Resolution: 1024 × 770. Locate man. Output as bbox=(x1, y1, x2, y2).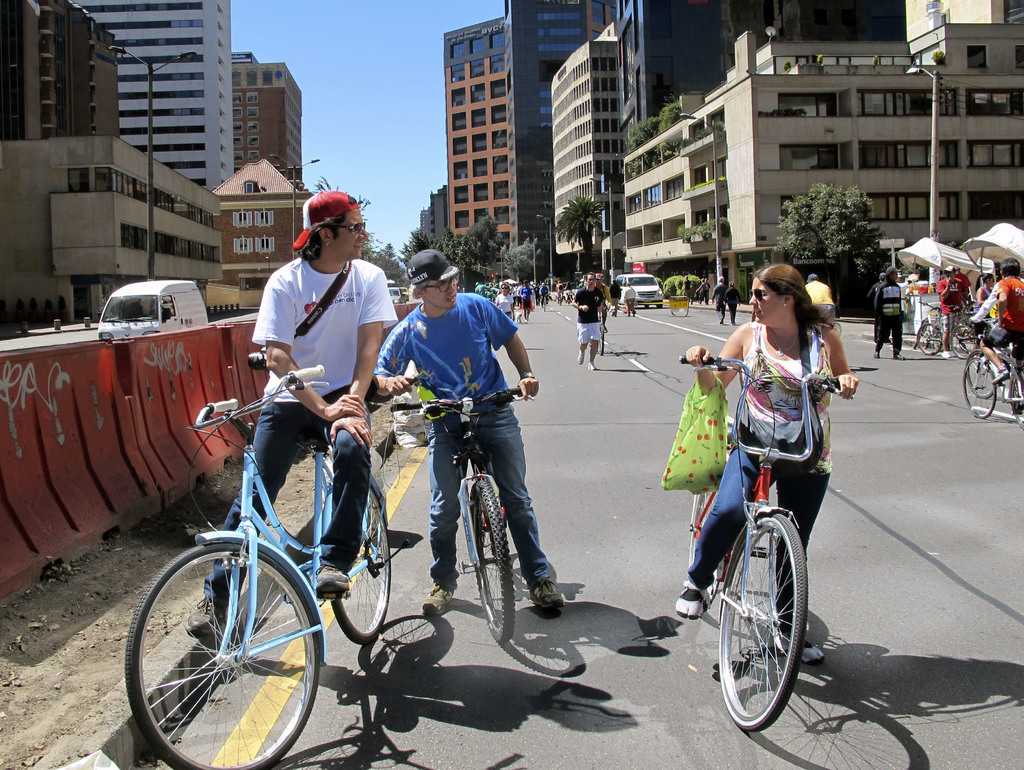
bbox=(570, 274, 609, 374).
